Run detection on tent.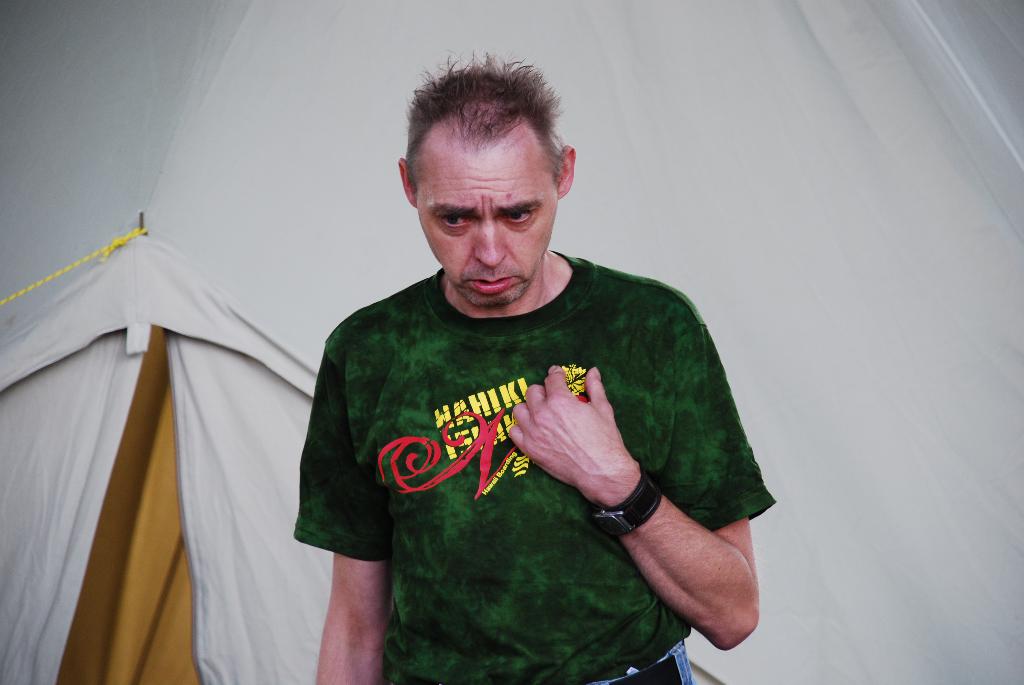
Result: <bbox>0, 2, 1022, 684</bbox>.
